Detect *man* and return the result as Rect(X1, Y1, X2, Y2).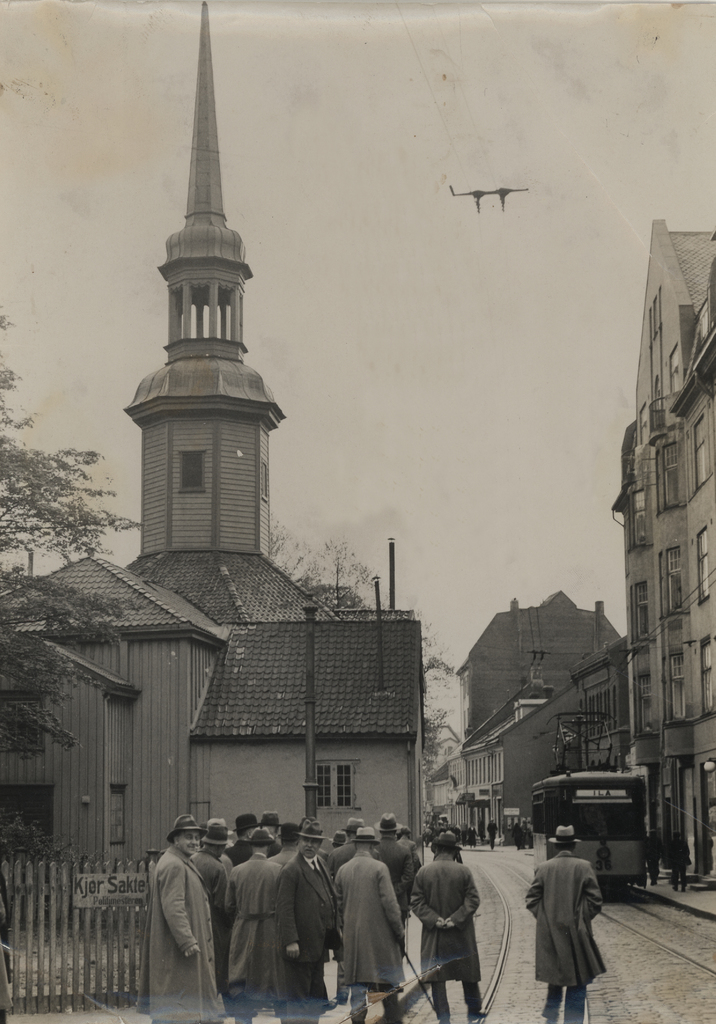
Rect(394, 831, 422, 869).
